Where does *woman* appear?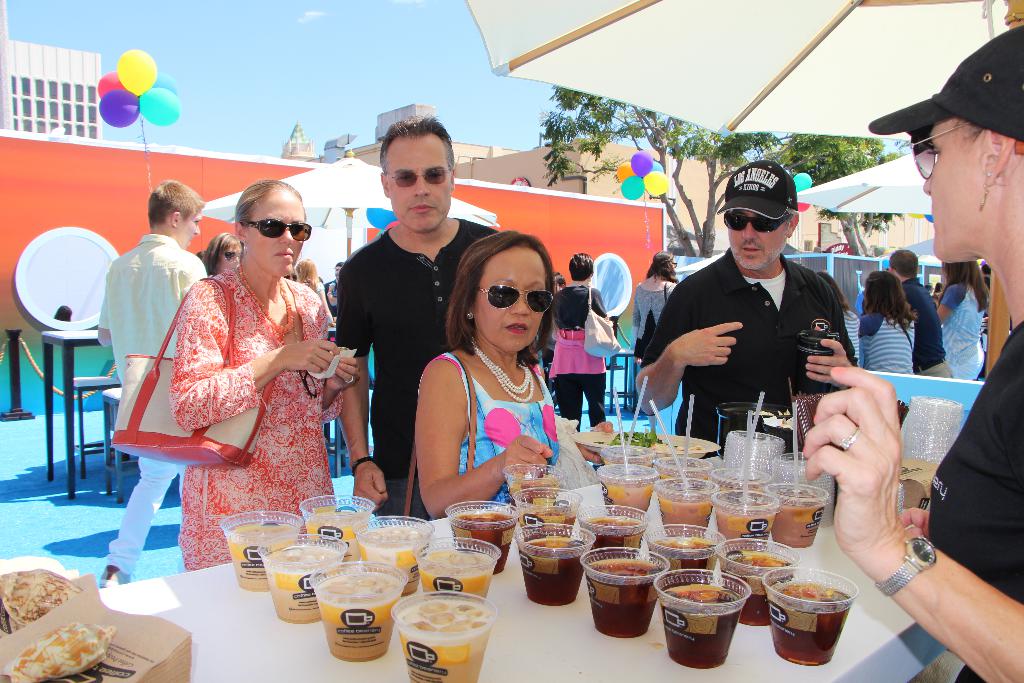
Appears at pyautogui.locateOnScreen(799, 27, 1023, 682).
